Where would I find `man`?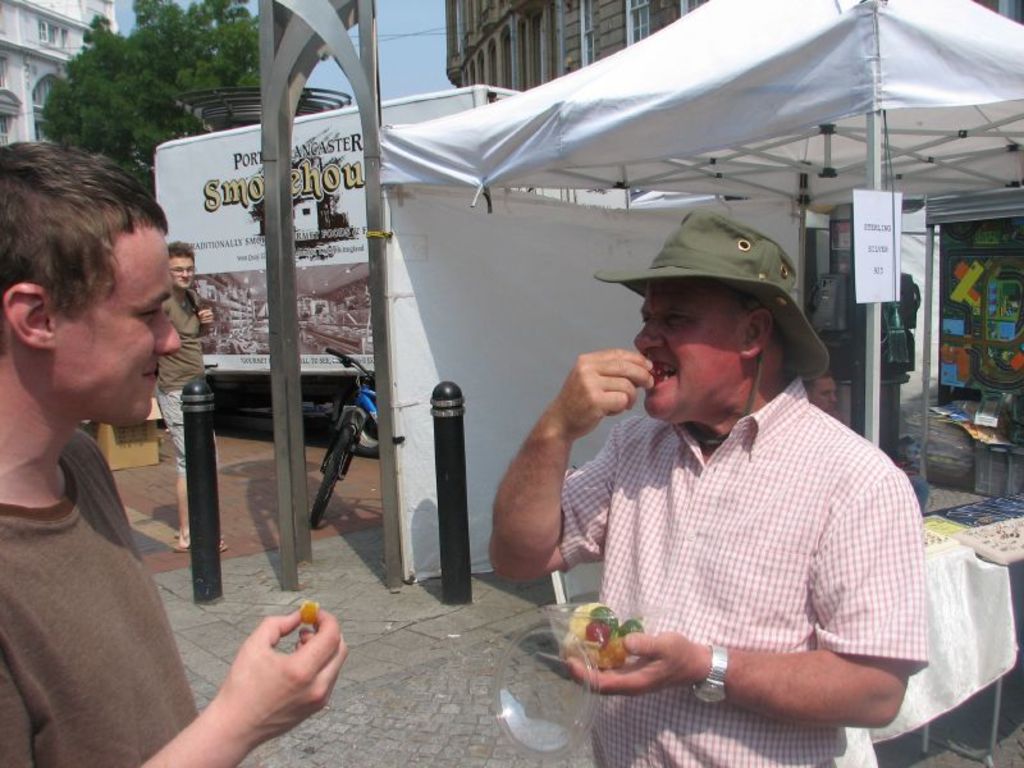
At locate(538, 209, 932, 756).
